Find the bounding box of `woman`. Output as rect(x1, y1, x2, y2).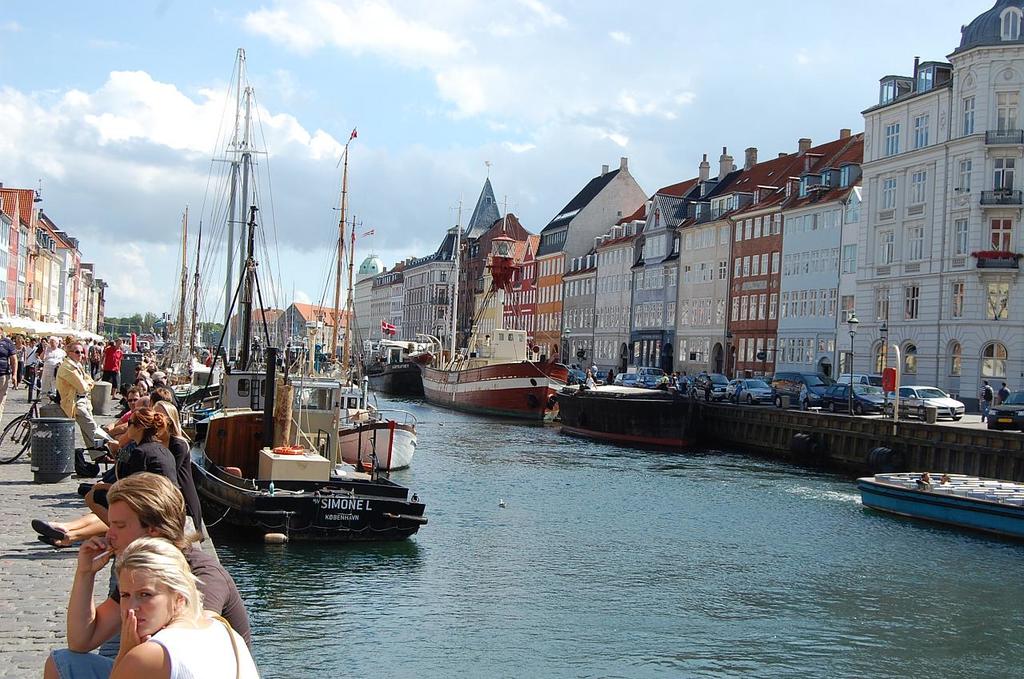
rect(39, 336, 67, 407).
